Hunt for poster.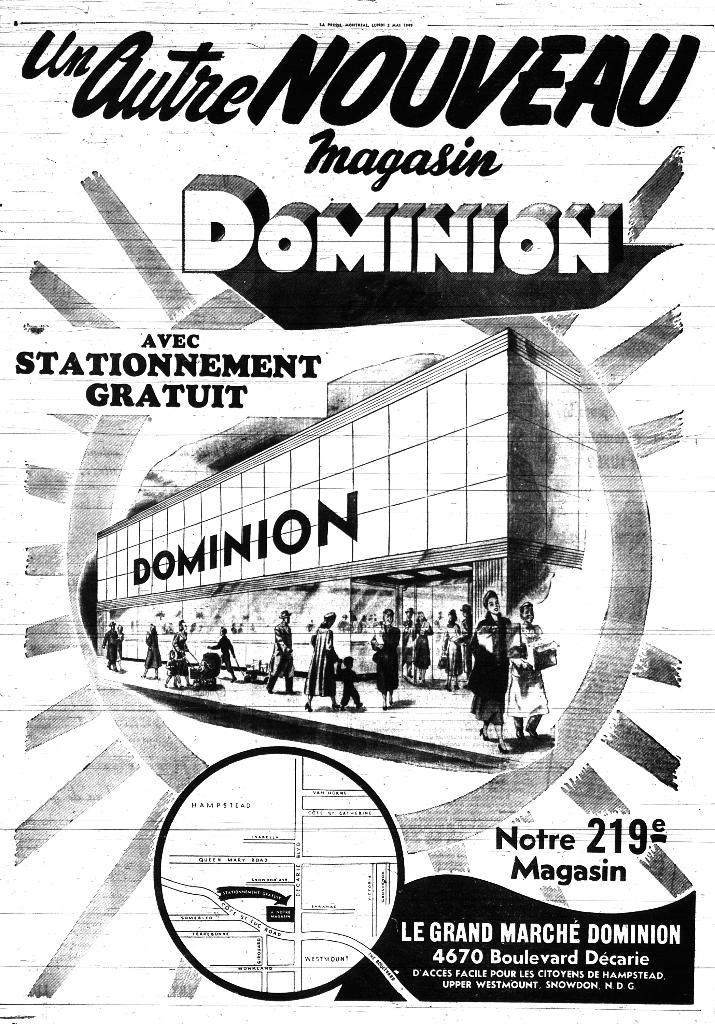
Hunted down at <box>0,0,714,1023</box>.
